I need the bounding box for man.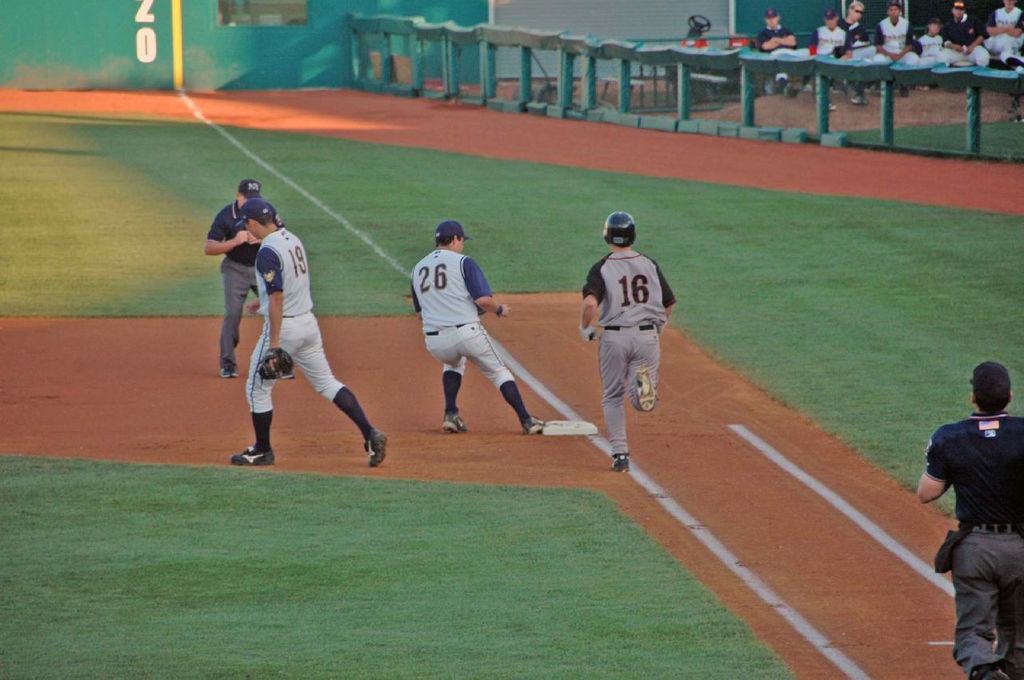
Here it is: [left=576, top=199, right=684, bottom=480].
